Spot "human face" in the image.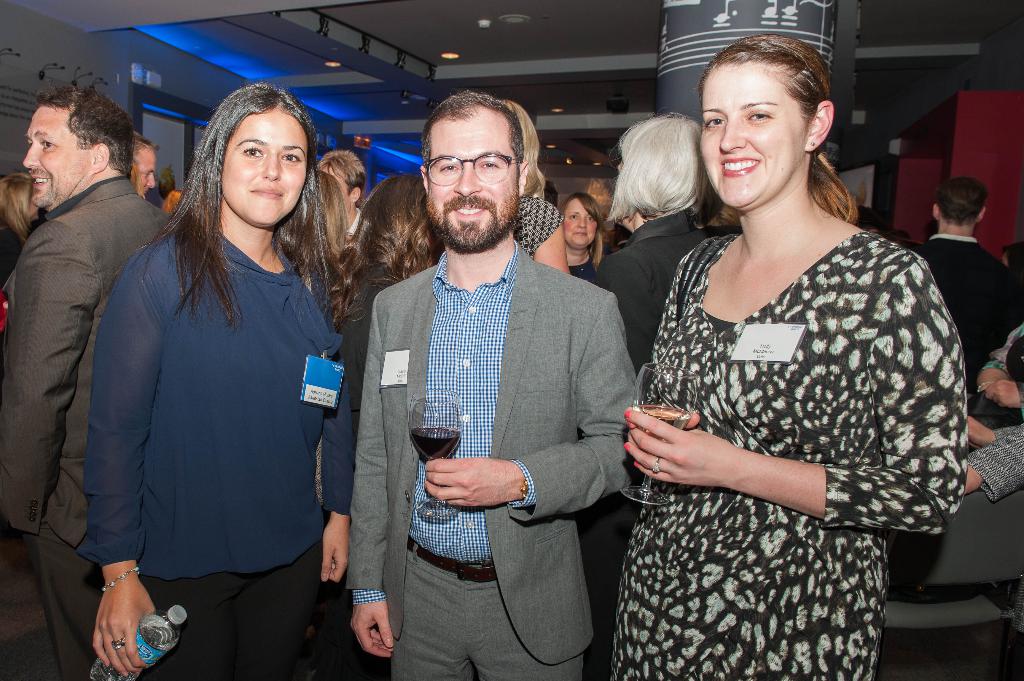
"human face" found at <box>428,109,518,246</box>.
